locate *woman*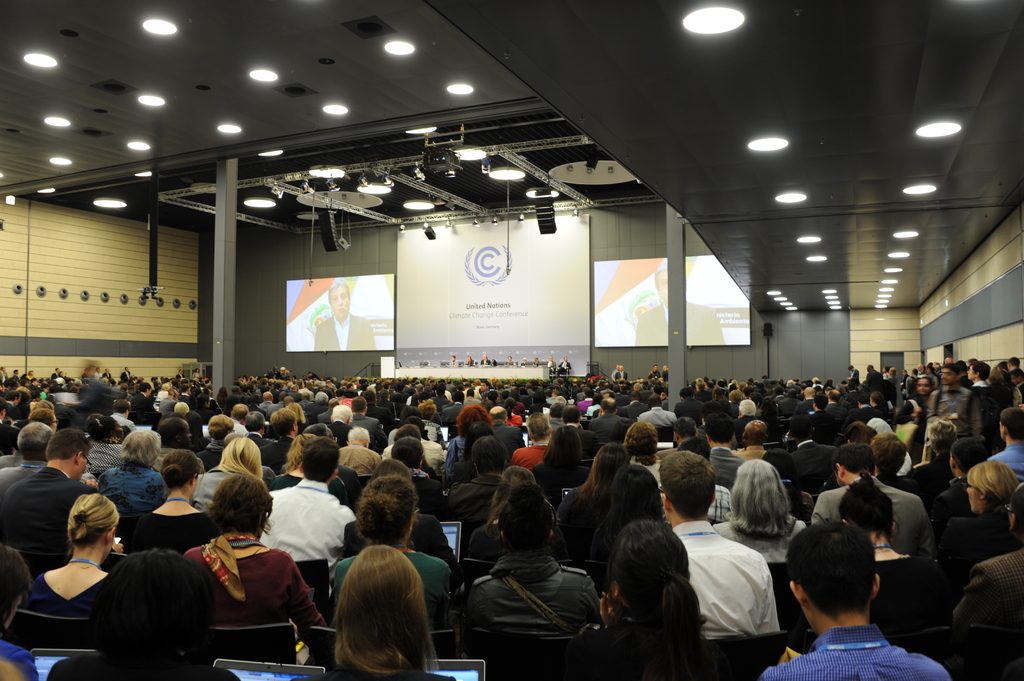
box=[837, 467, 929, 582]
